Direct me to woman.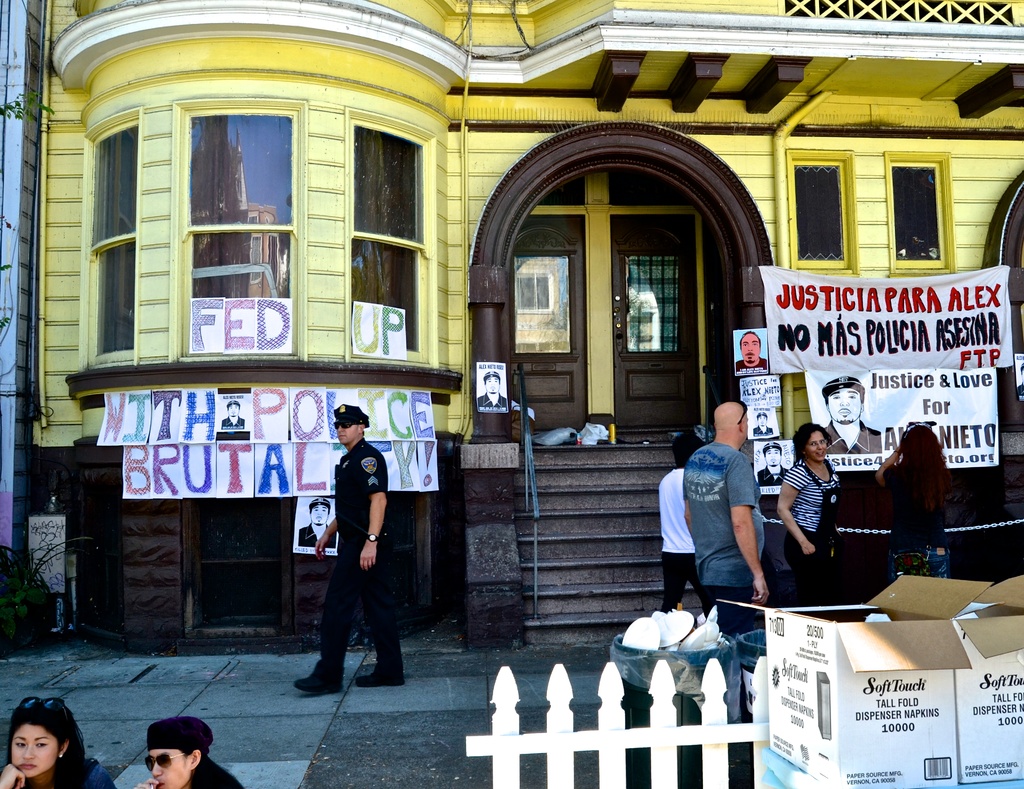
Direction: {"x1": 129, "y1": 715, "x2": 243, "y2": 788}.
